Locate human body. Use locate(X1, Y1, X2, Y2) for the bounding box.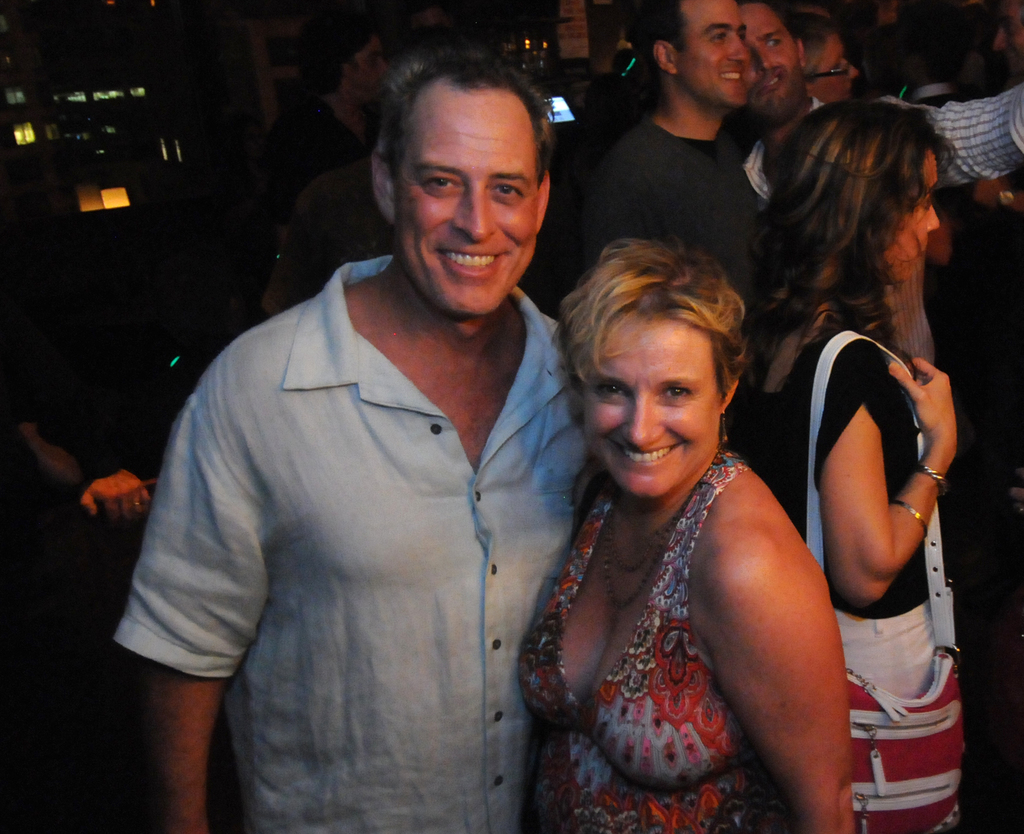
locate(164, 113, 684, 833).
